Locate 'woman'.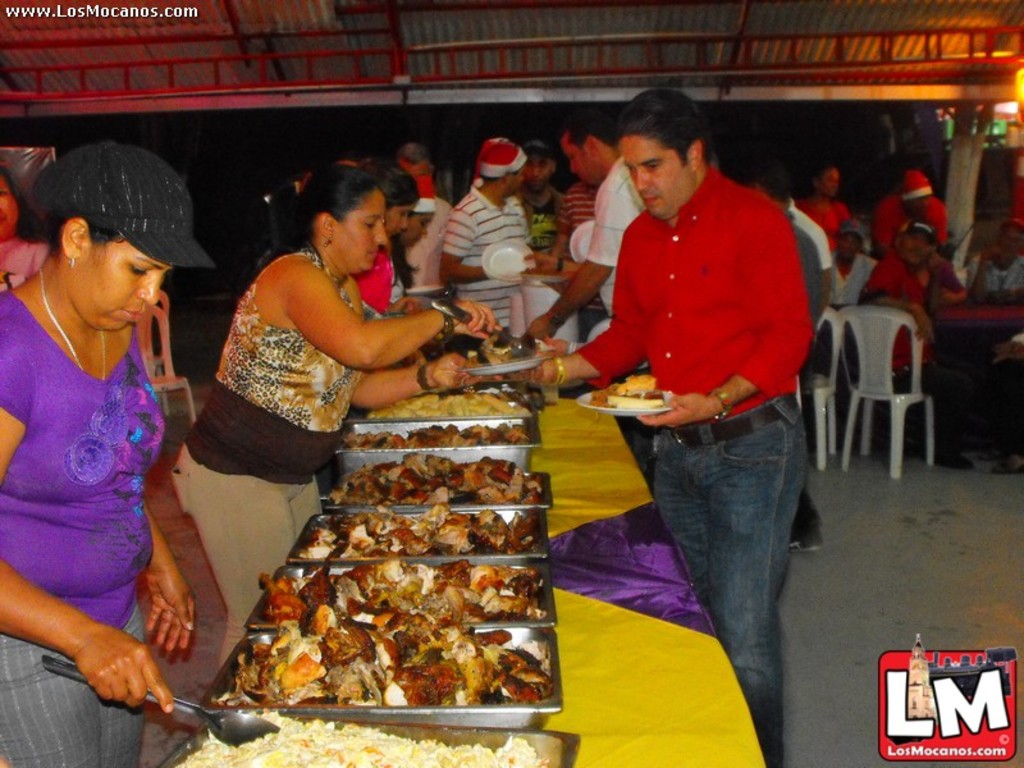
Bounding box: bbox=[175, 163, 497, 628].
